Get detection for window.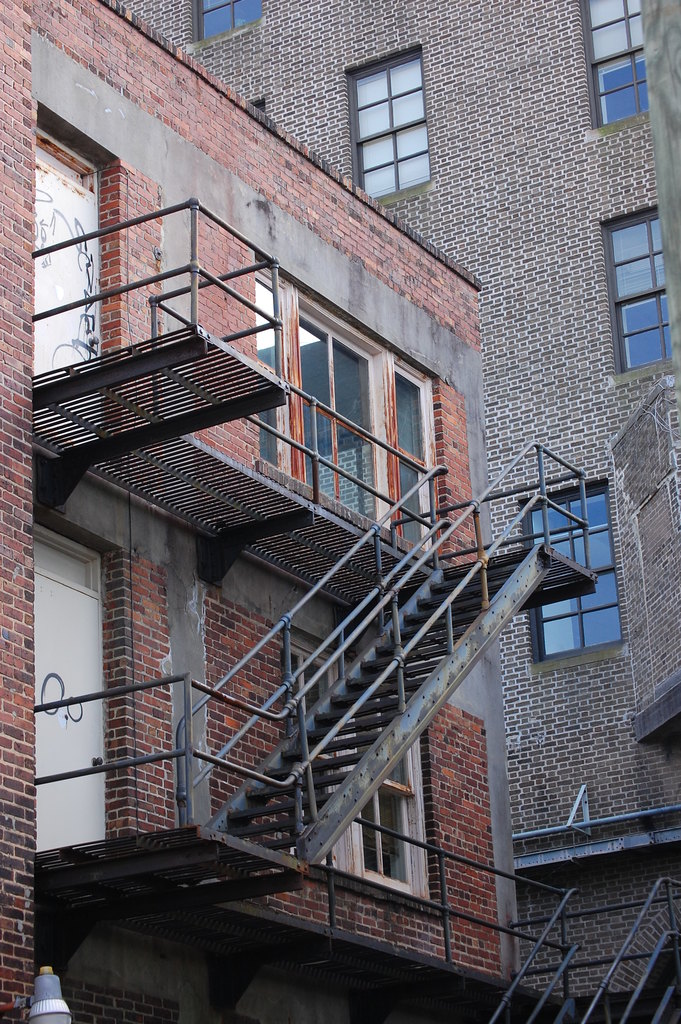
Detection: Rect(577, 0, 648, 133).
